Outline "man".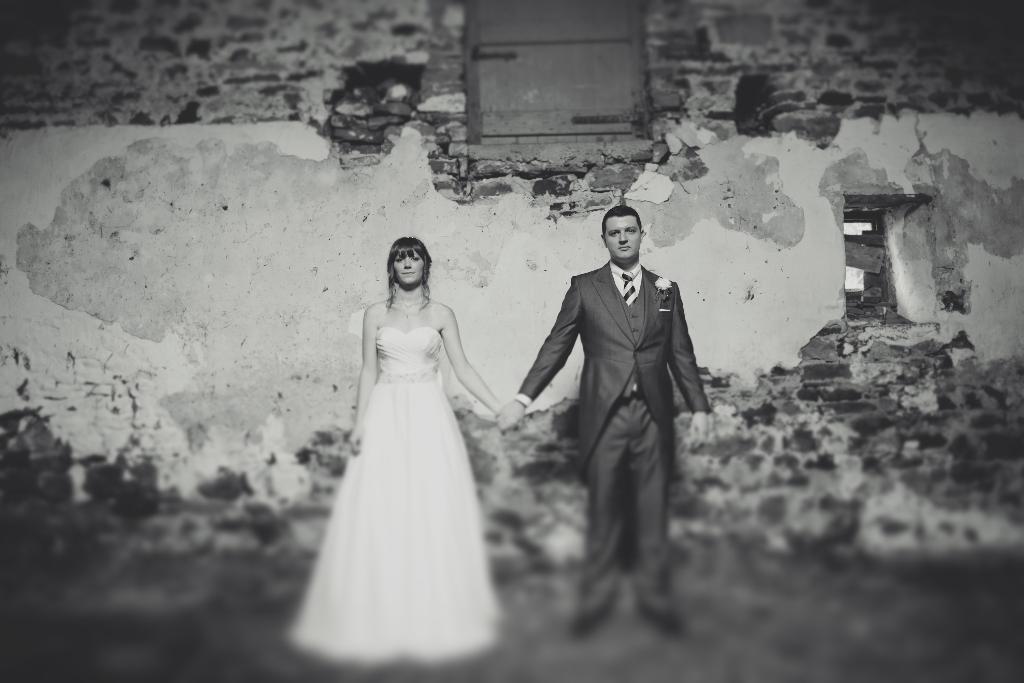
Outline: select_region(493, 206, 717, 648).
